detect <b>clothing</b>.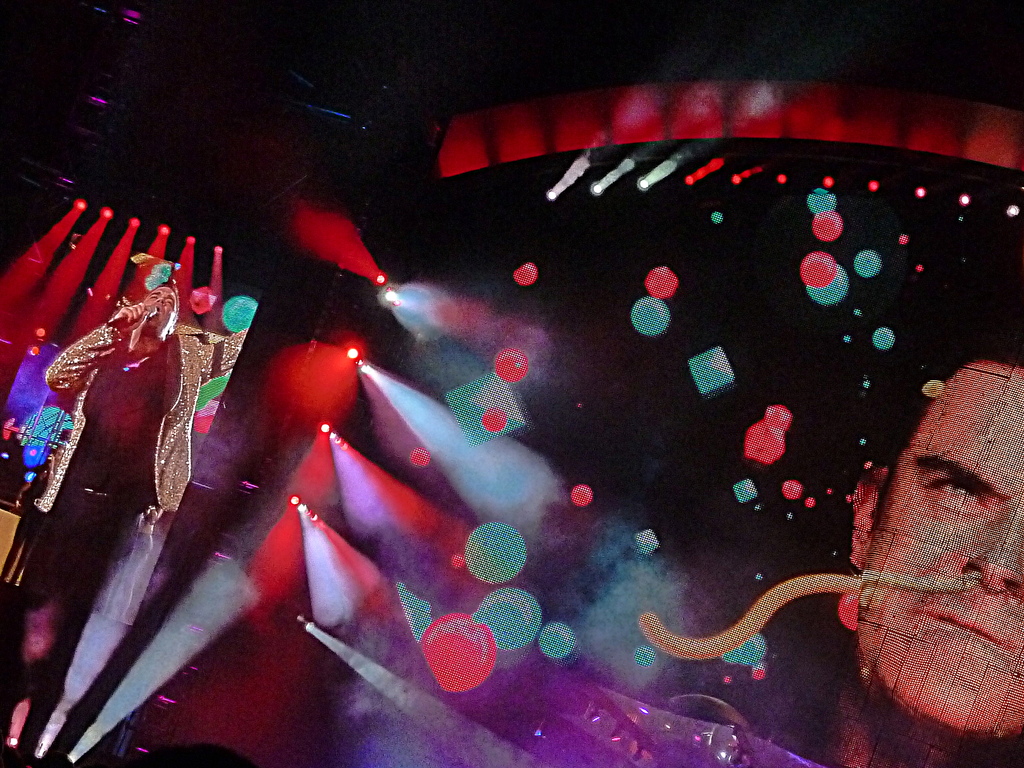
Detected at {"left": 38, "top": 219, "right": 197, "bottom": 726}.
